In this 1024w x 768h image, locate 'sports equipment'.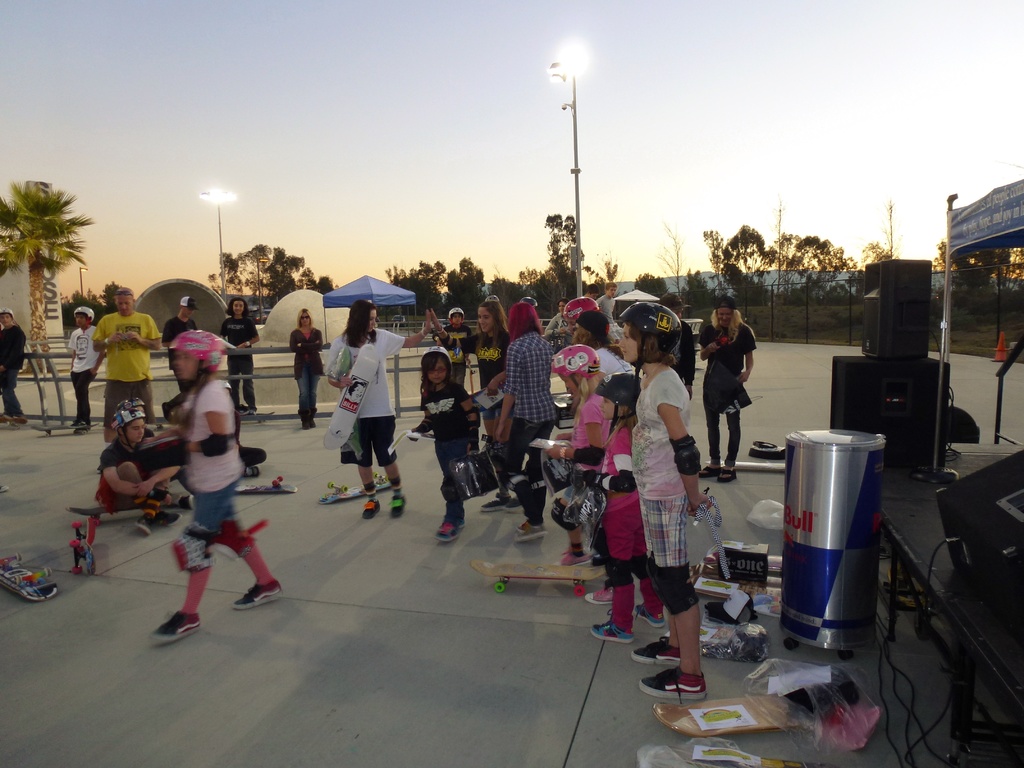
Bounding box: (200, 435, 236, 458).
